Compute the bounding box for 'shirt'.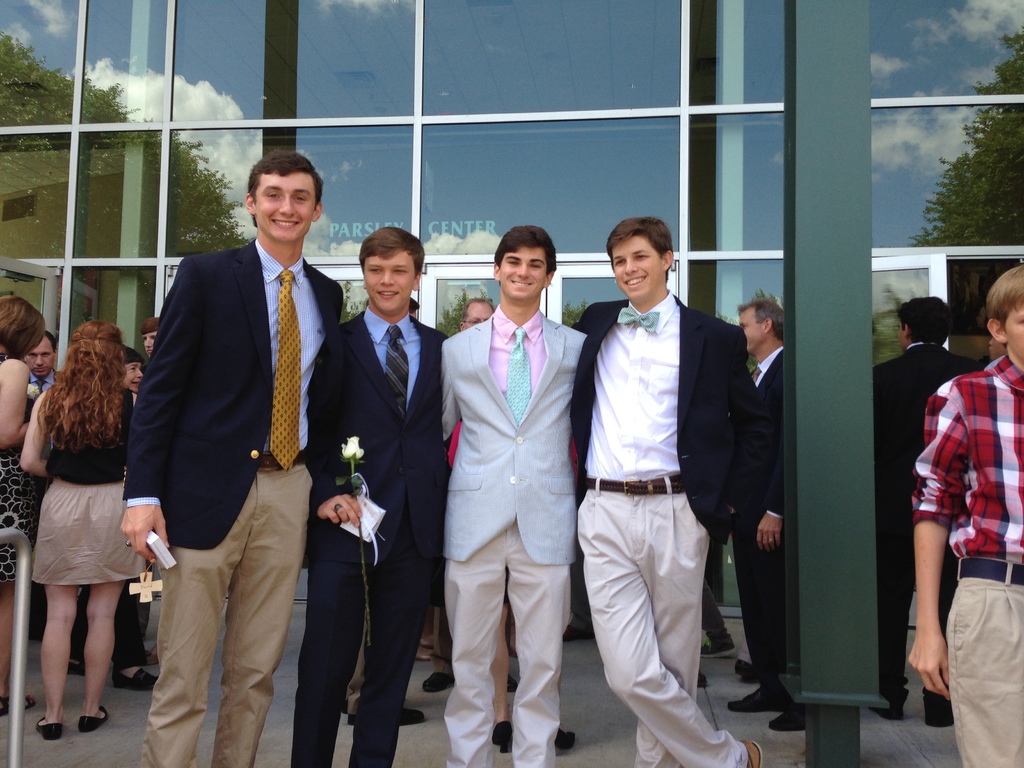
<box>489,301,546,400</box>.
